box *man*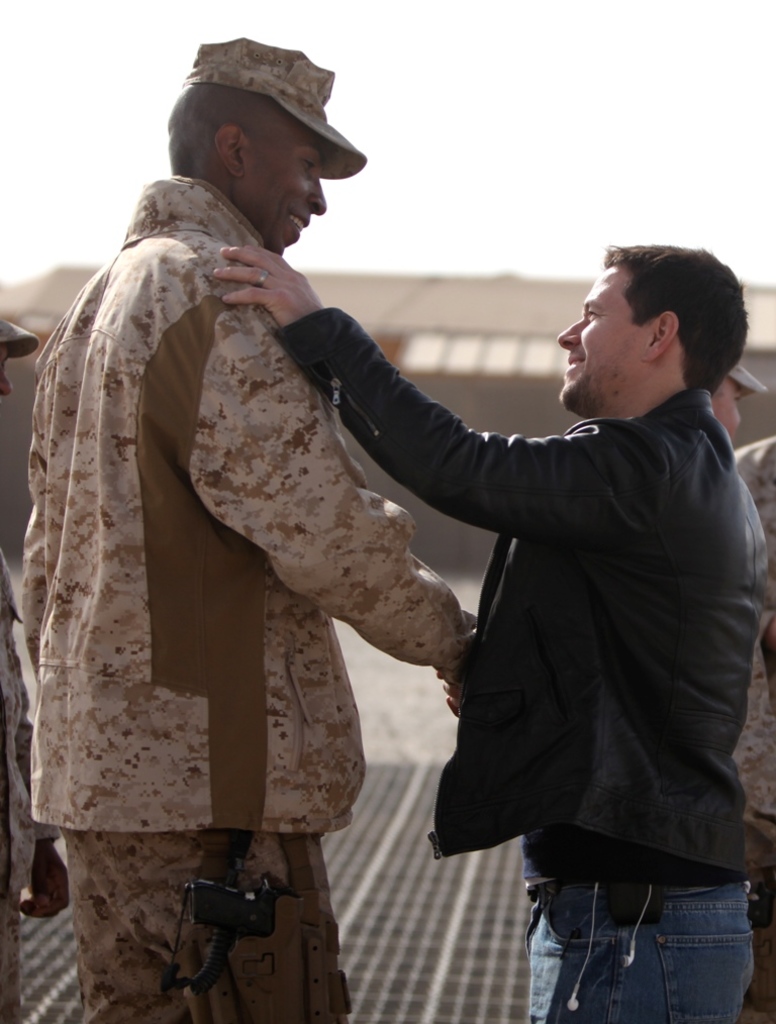
206/227/775/1023
